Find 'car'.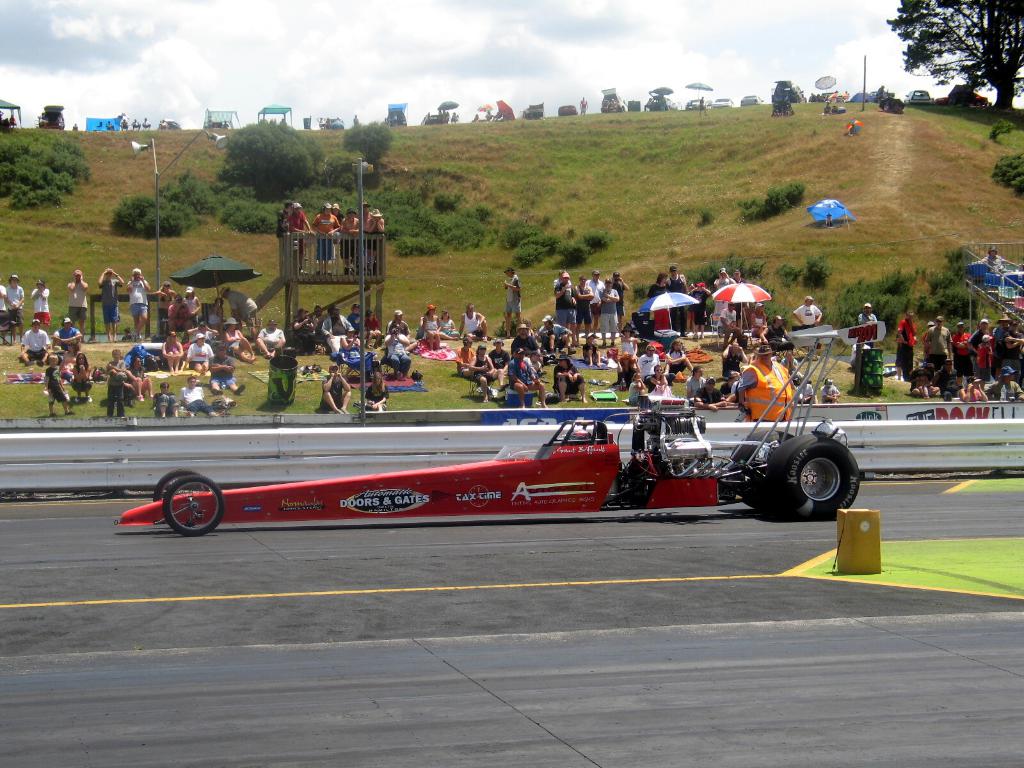
crop(821, 88, 841, 102).
